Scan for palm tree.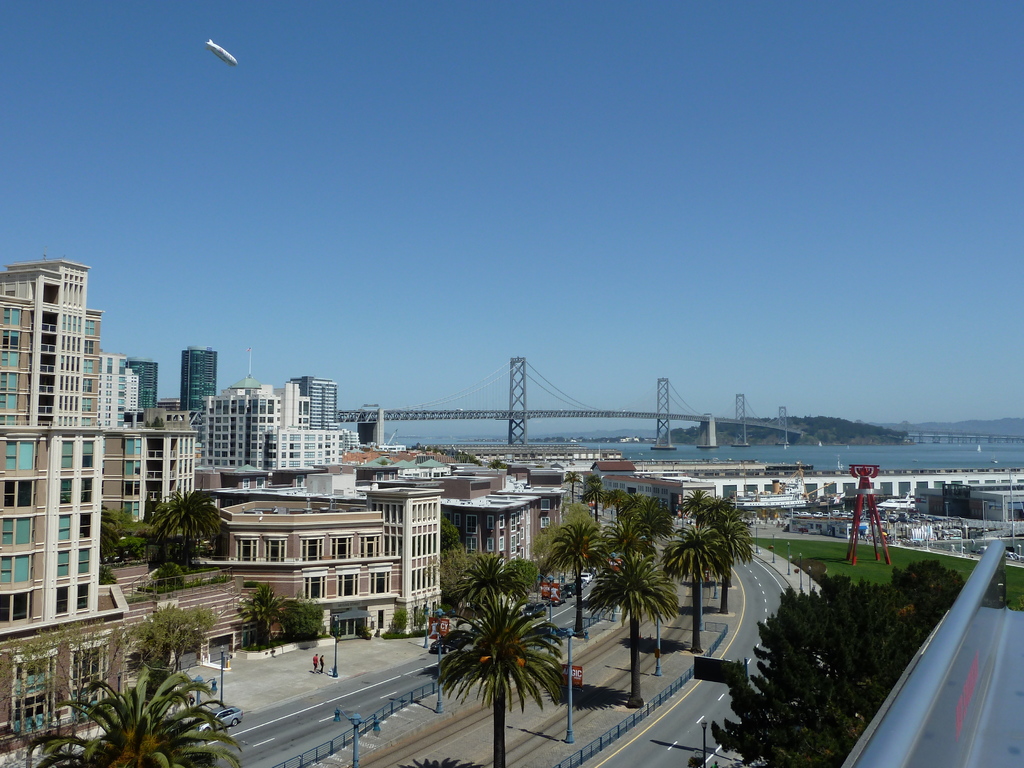
Scan result: left=612, top=486, right=664, bottom=559.
